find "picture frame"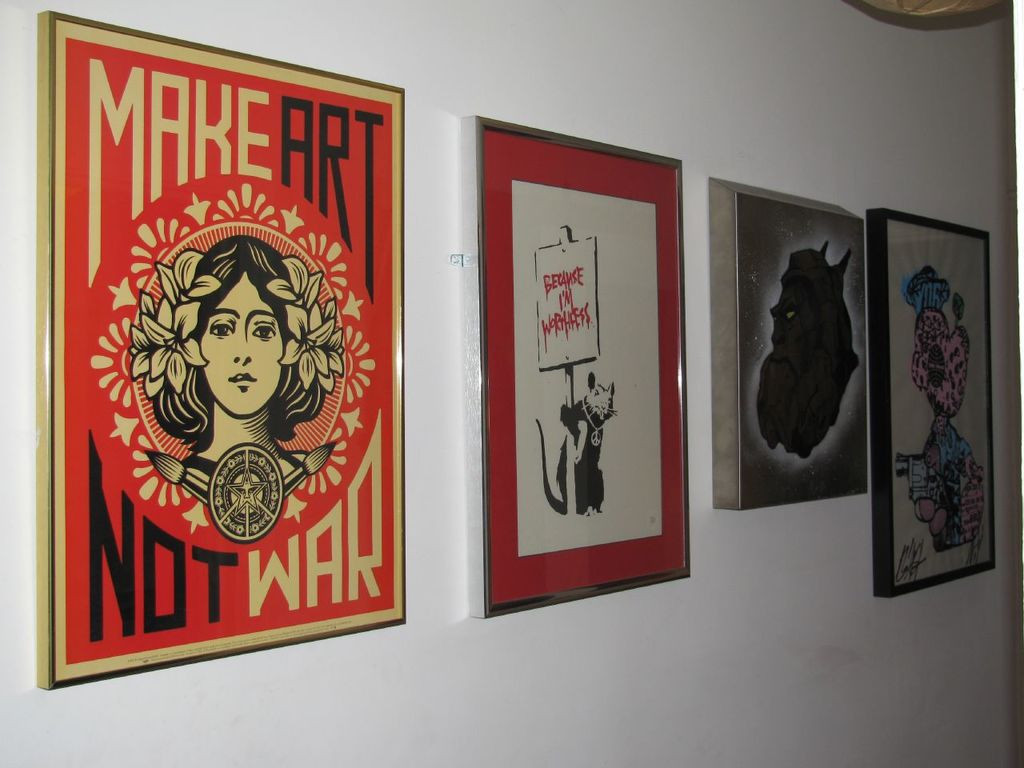
crop(867, 206, 995, 598)
